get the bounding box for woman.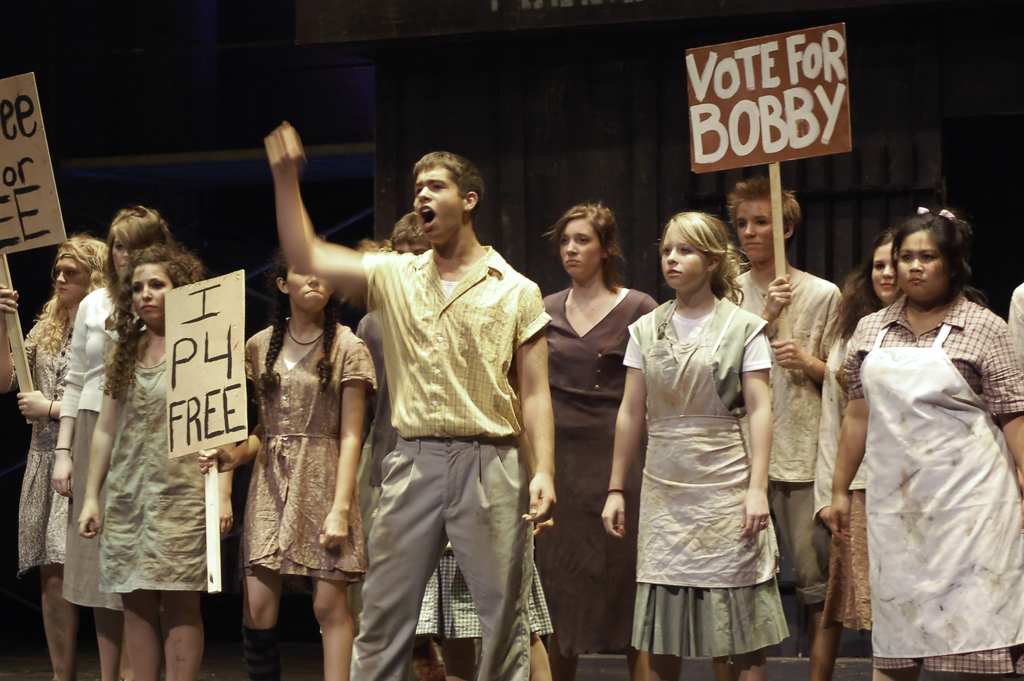
518/197/655/680.
